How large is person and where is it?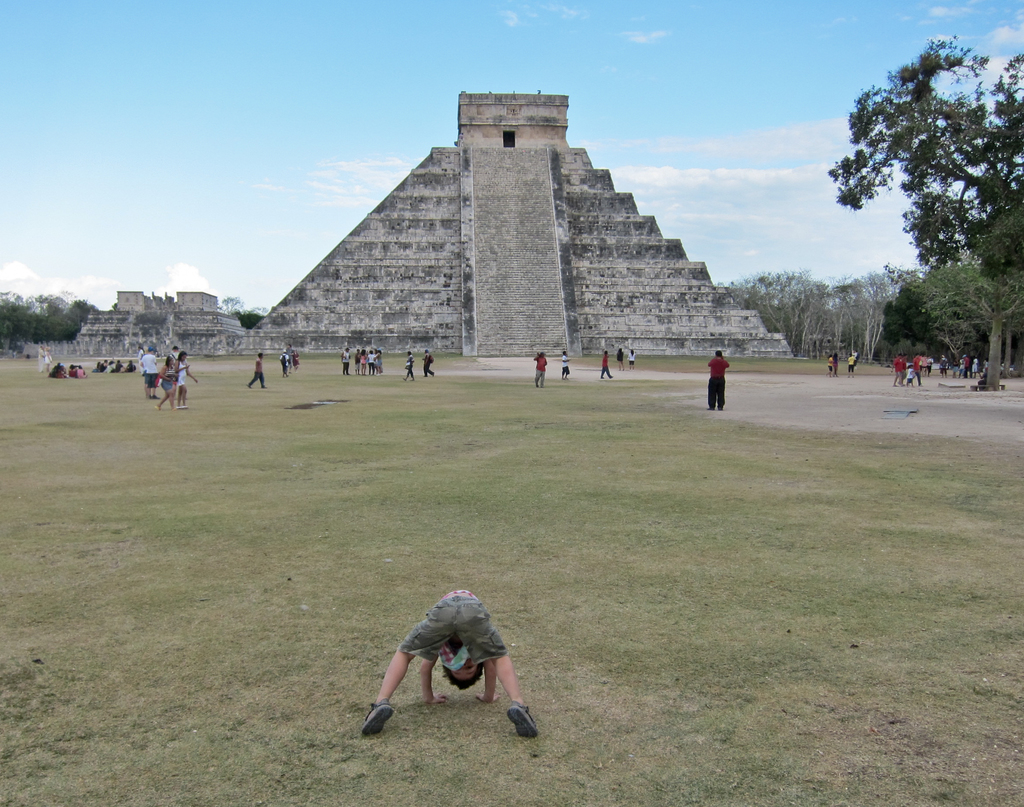
Bounding box: [left=425, top=353, right=436, bottom=376].
